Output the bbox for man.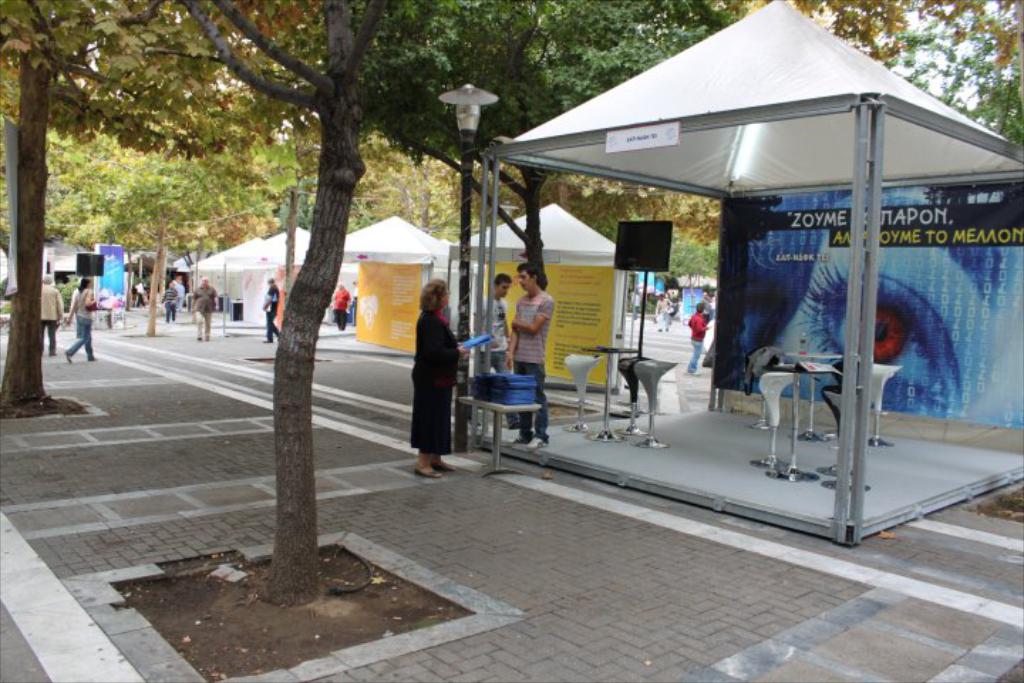
502/265/556/448.
